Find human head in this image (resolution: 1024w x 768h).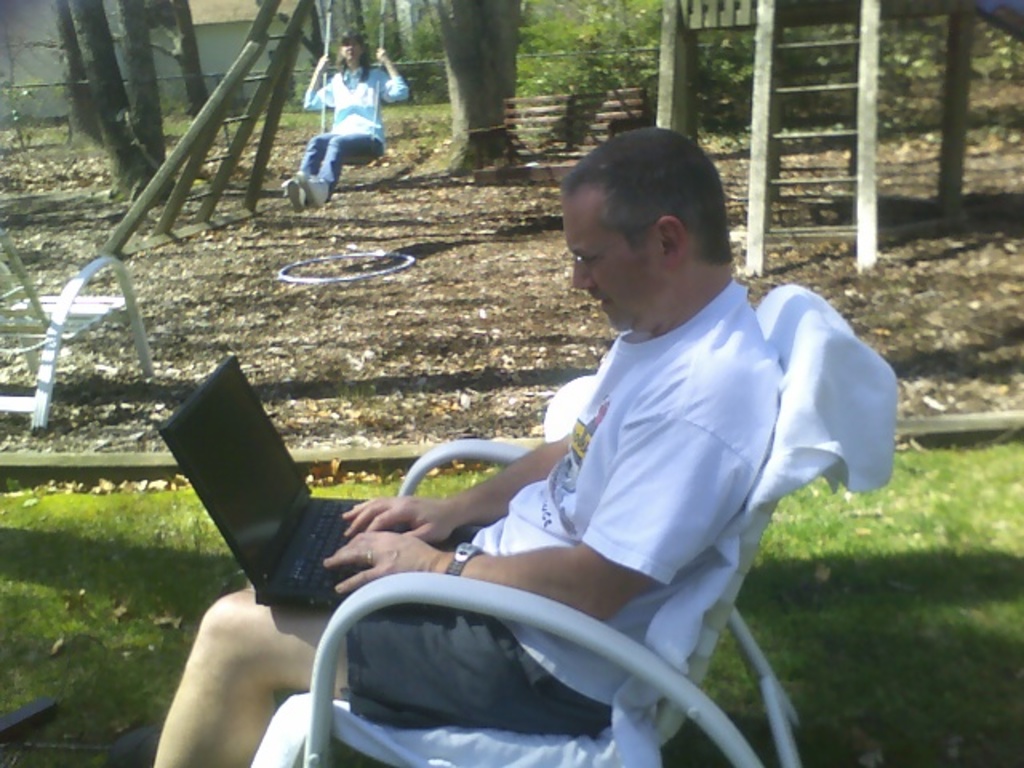
(x1=547, y1=130, x2=750, y2=330).
